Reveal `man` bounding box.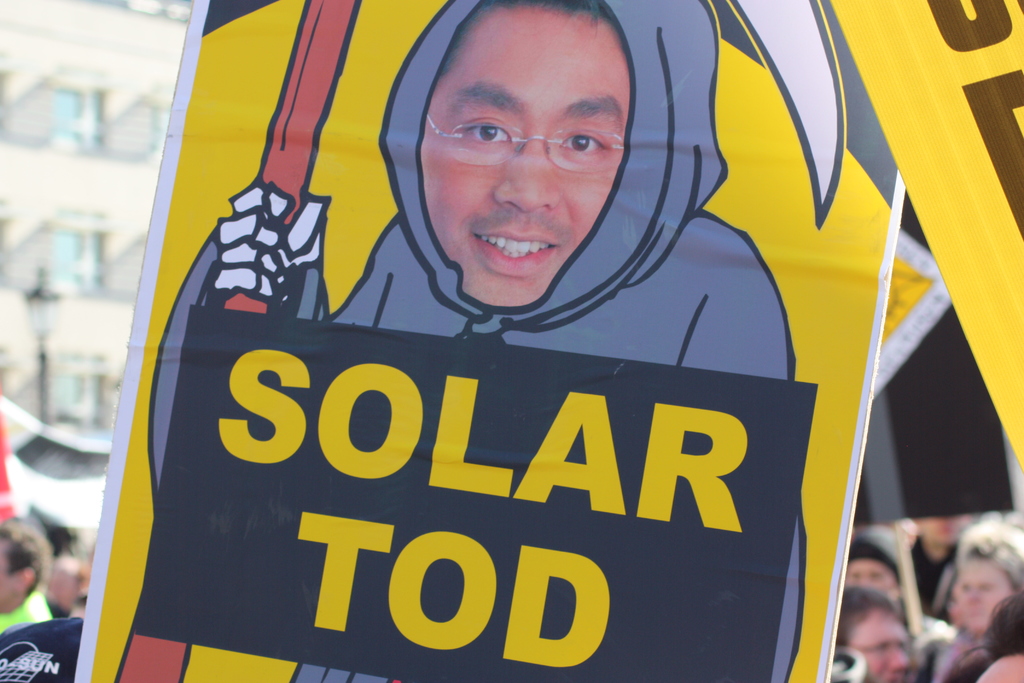
Revealed: 830:588:922:682.
